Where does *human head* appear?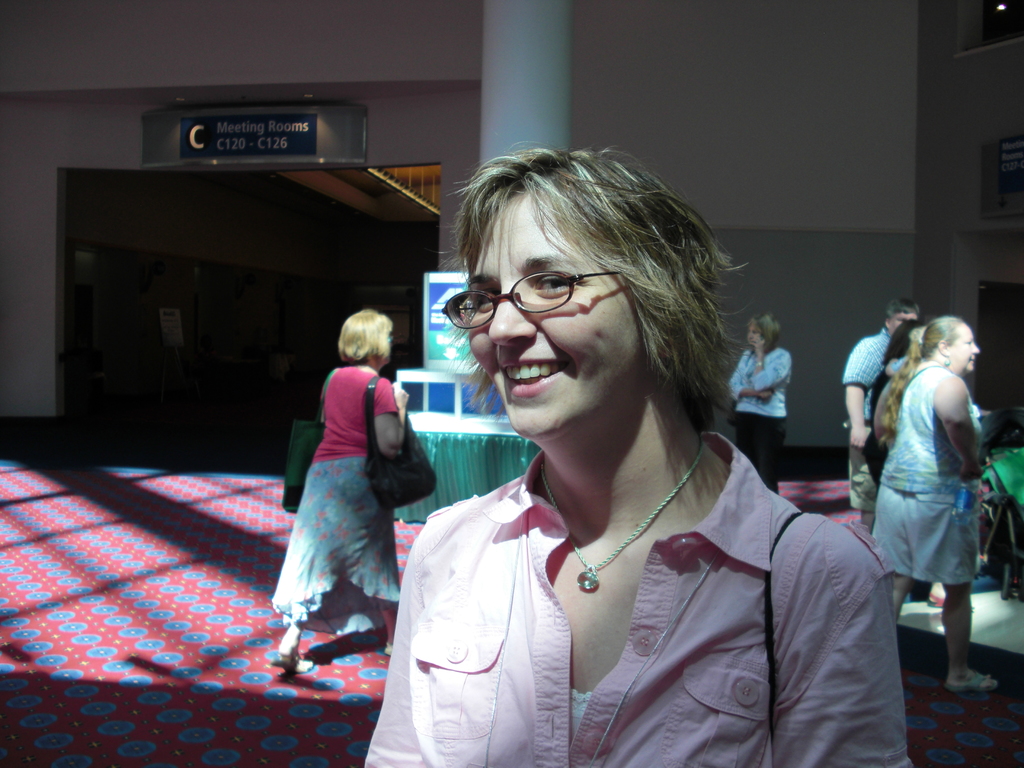
Appears at bbox=[885, 294, 920, 336].
